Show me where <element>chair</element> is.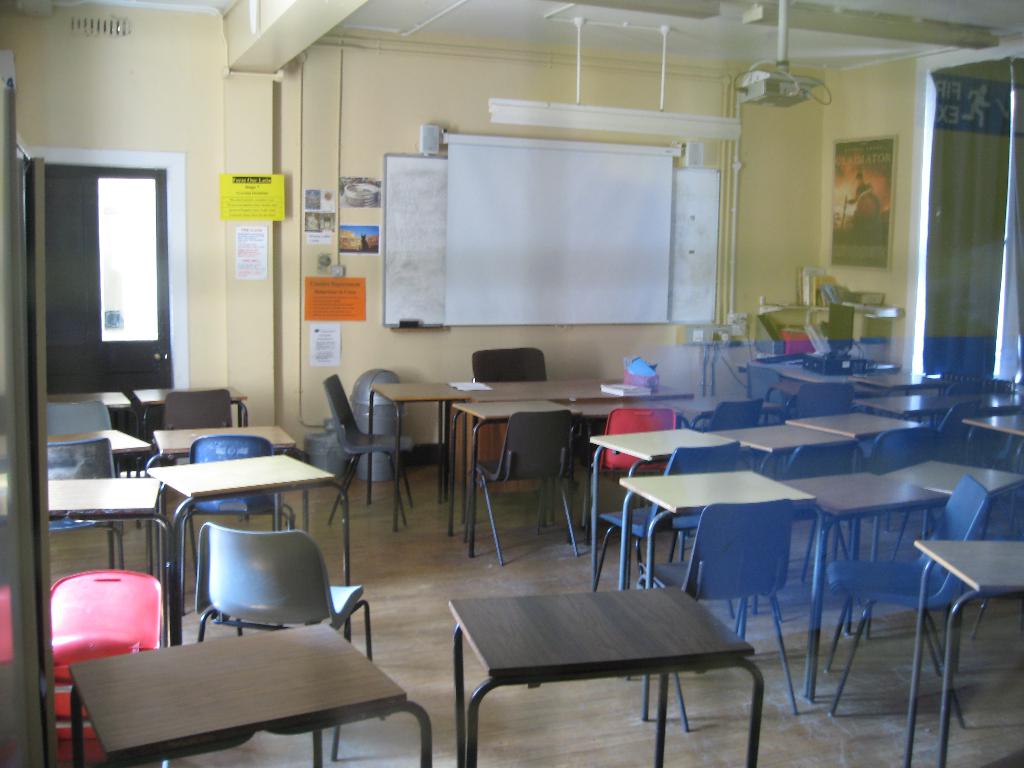
<element>chair</element> is at pyautogui.locateOnScreen(168, 384, 254, 452).
